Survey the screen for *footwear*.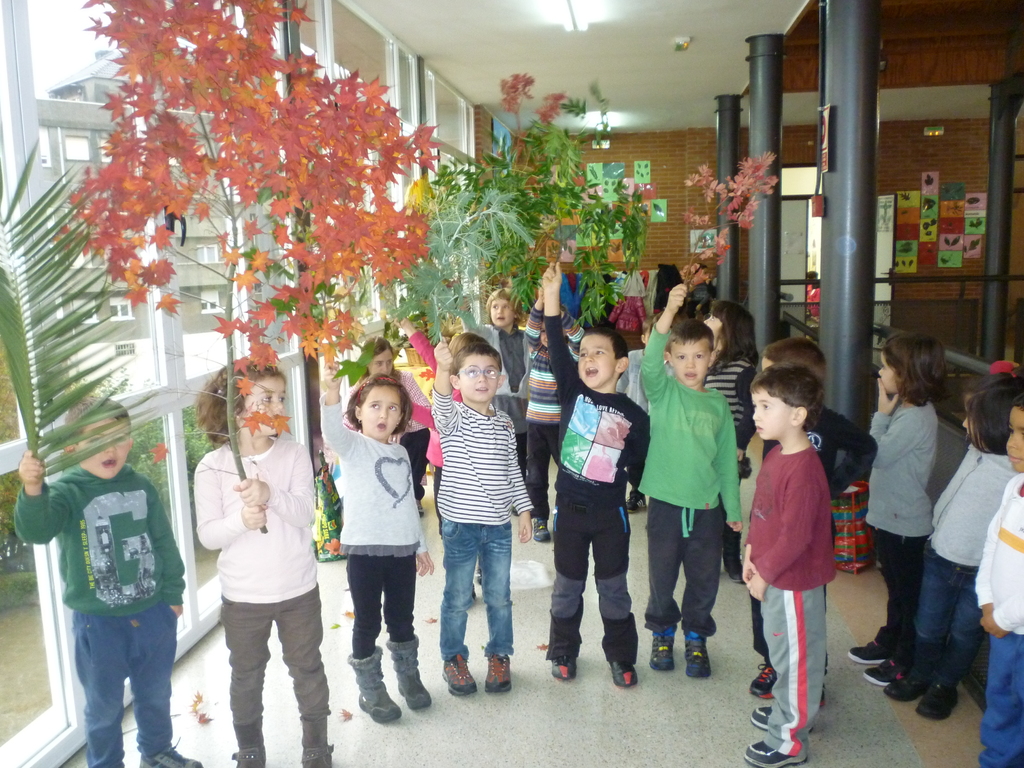
Survey found: bbox=[724, 566, 753, 584].
